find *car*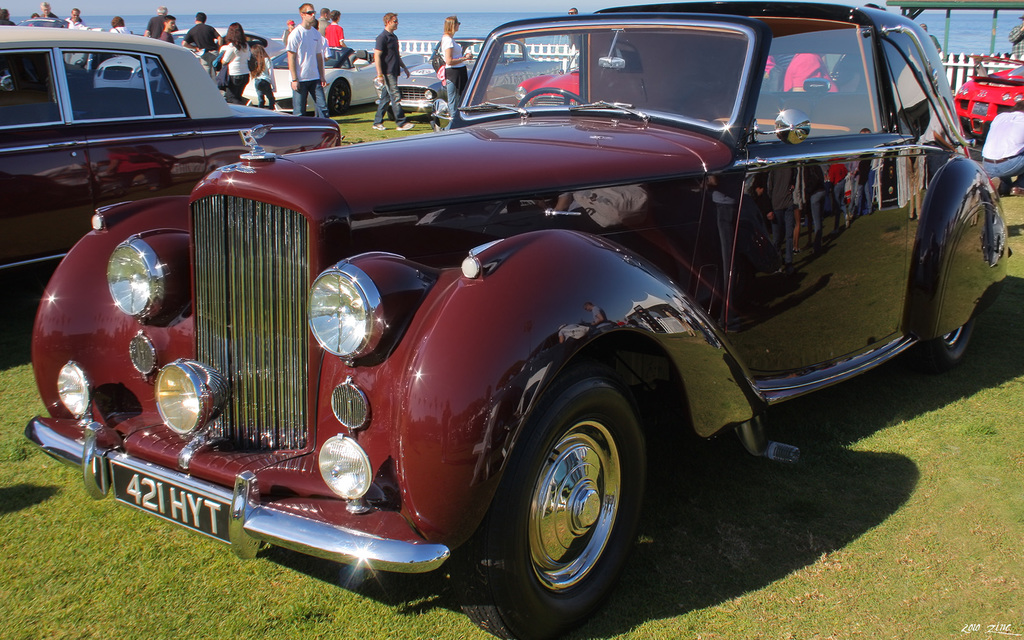
35:23:1002:616
